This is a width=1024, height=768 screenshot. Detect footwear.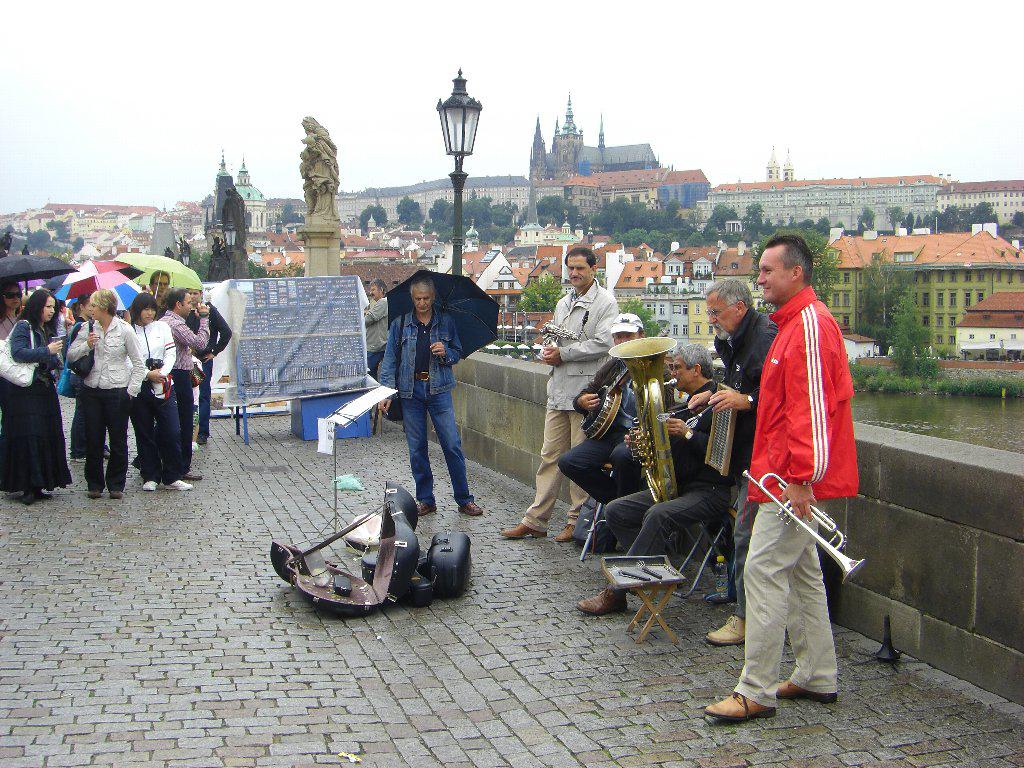
(419,502,433,515).
